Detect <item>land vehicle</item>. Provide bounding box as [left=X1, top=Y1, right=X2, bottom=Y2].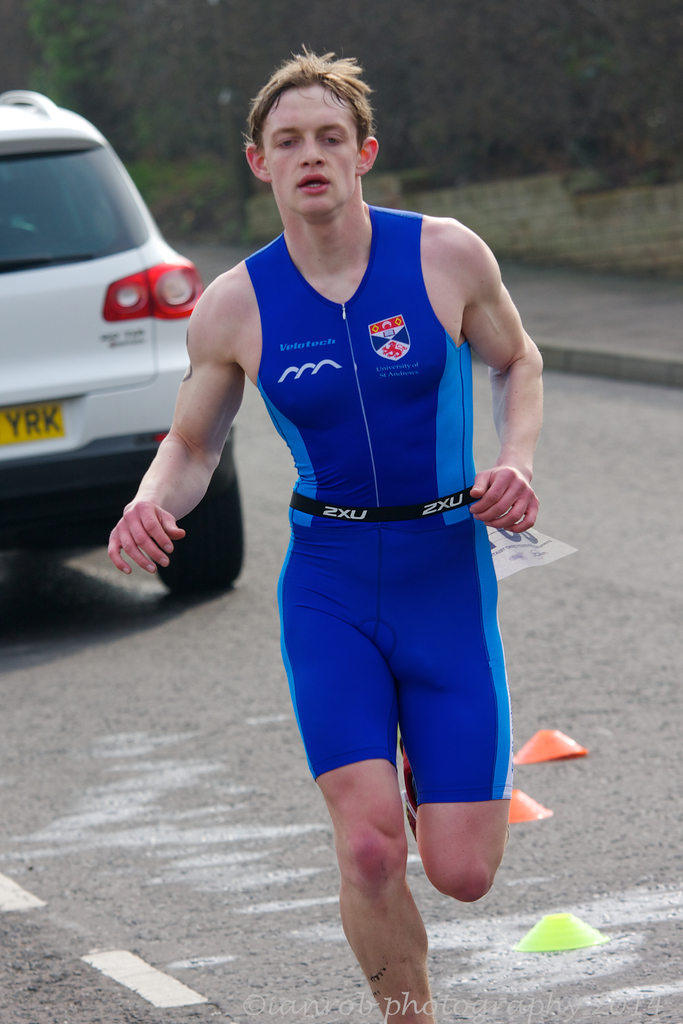
[left=22, top=113, right=240, bottom=562].
